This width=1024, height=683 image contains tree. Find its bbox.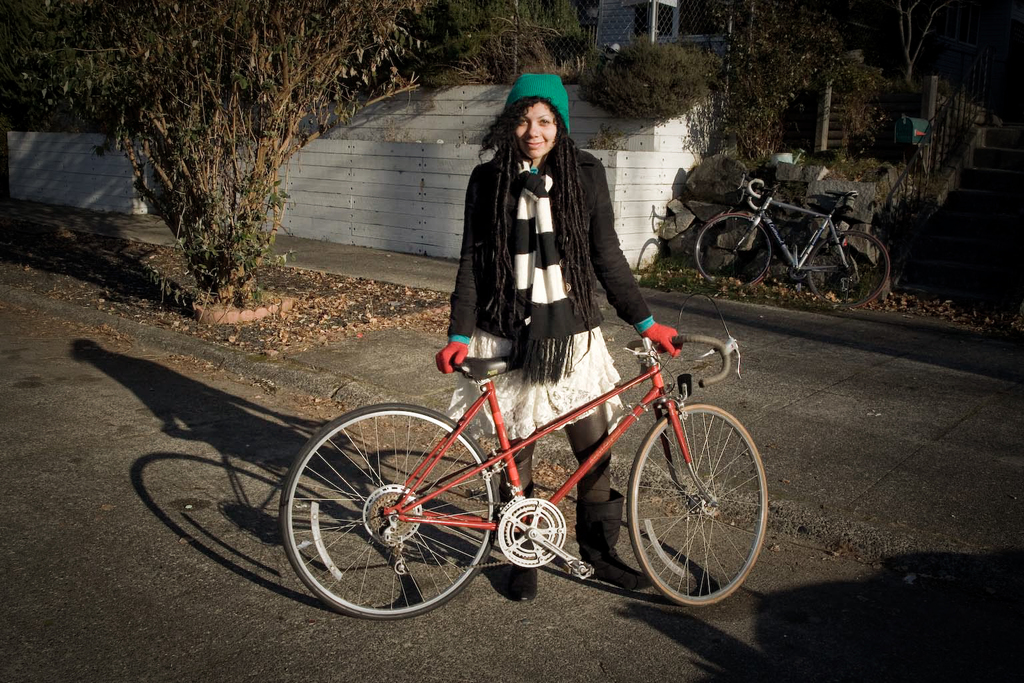
714,0,1023,162.
